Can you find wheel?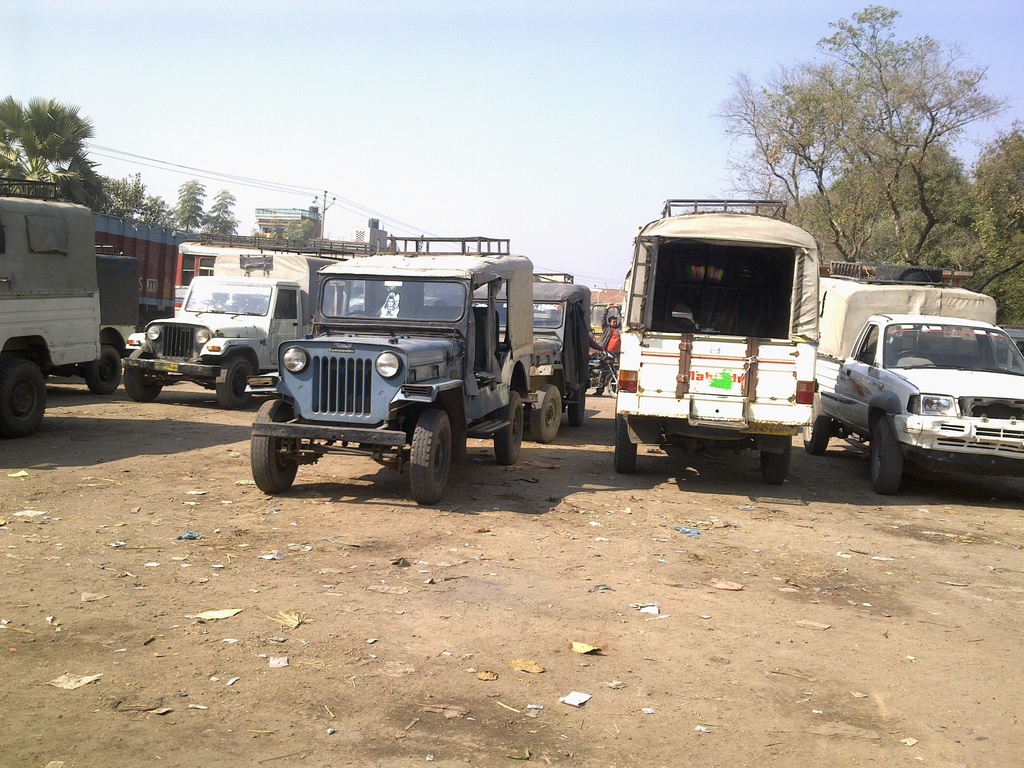
Yes, bounding box: crop(345, 310, 372, 316).
